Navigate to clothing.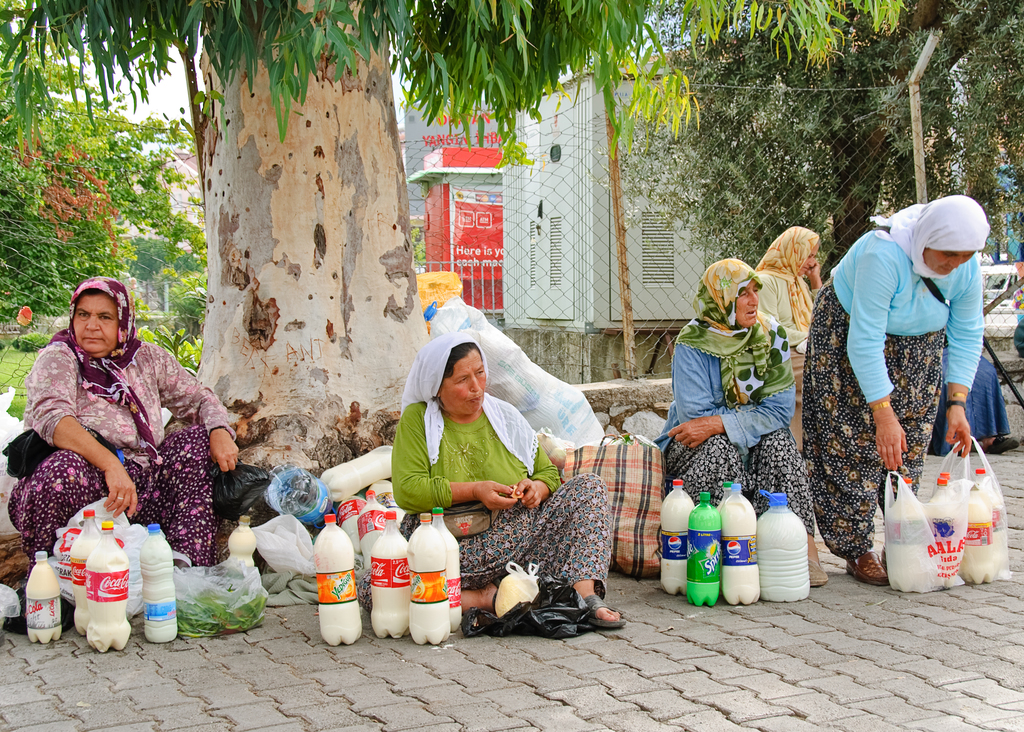
Navigation target: bbox=[382, 327, 611, 583].
